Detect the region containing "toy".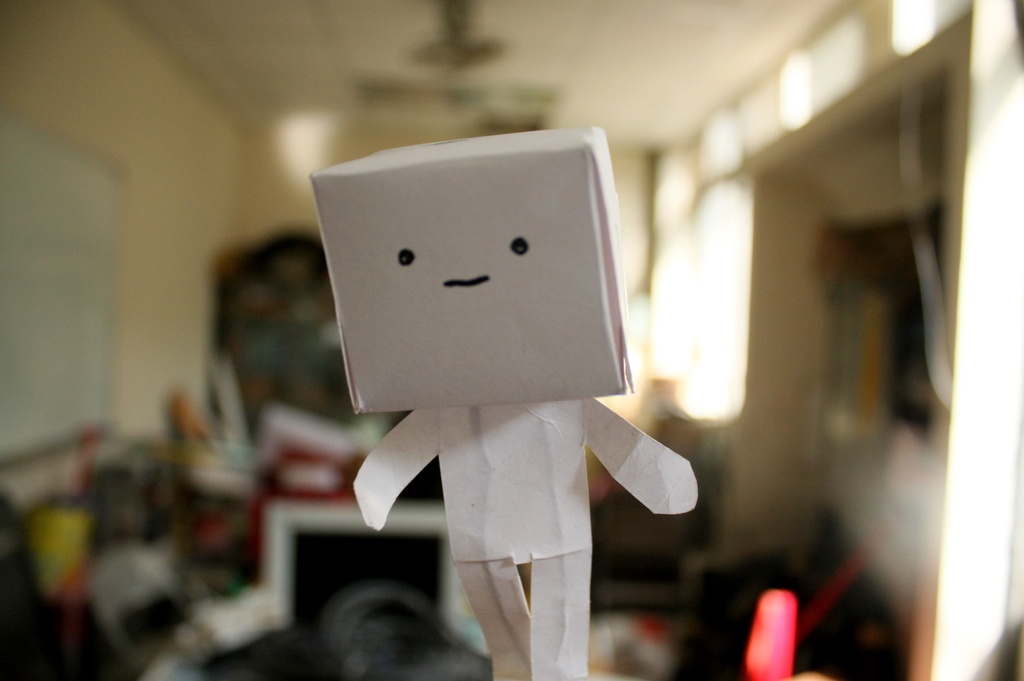
280:141:708:680.
